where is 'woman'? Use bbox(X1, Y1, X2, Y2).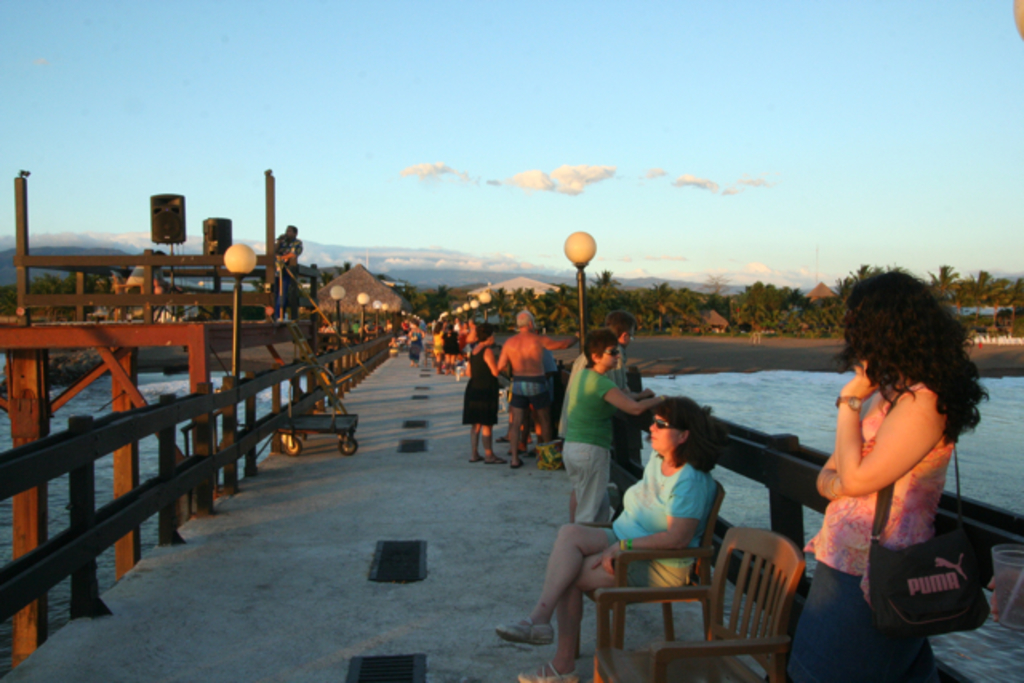
bbox(557, 326, 667, 523).
